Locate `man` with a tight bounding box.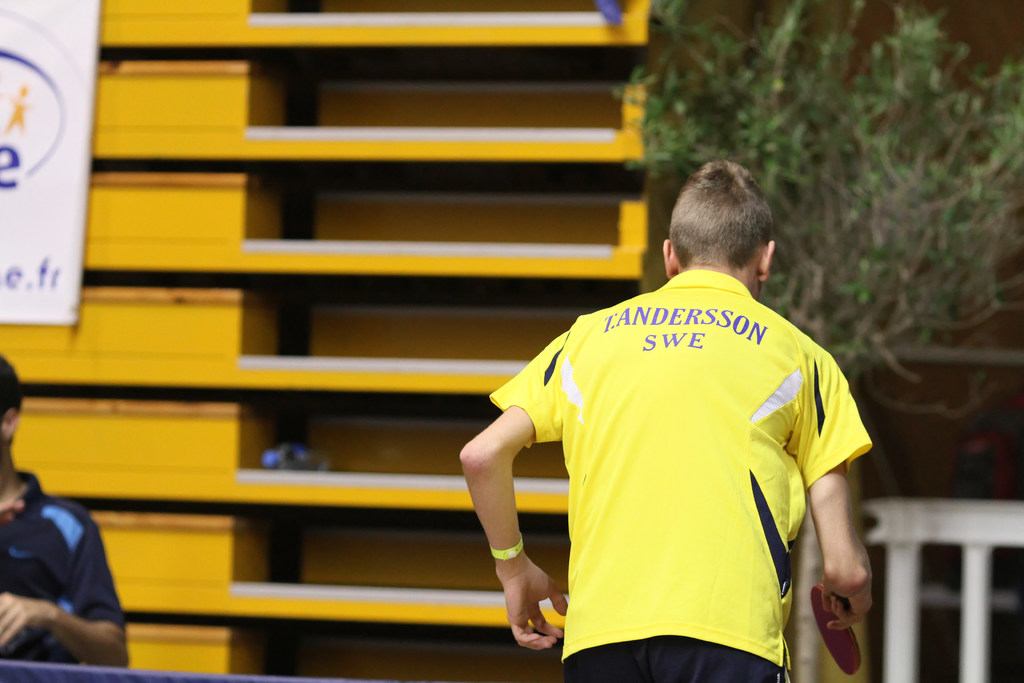
rect(0, 349, 131, 673).
